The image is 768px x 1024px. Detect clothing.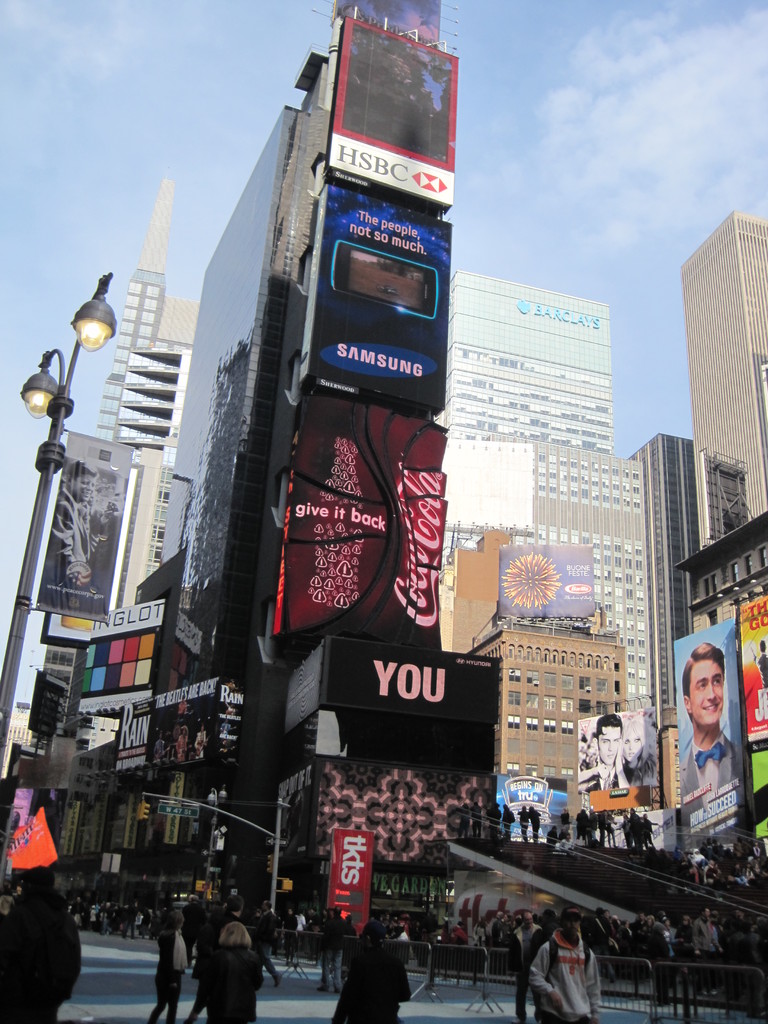
Detection: {"left": 153, "top": 739, "right": 165, "bottom": 758}.
